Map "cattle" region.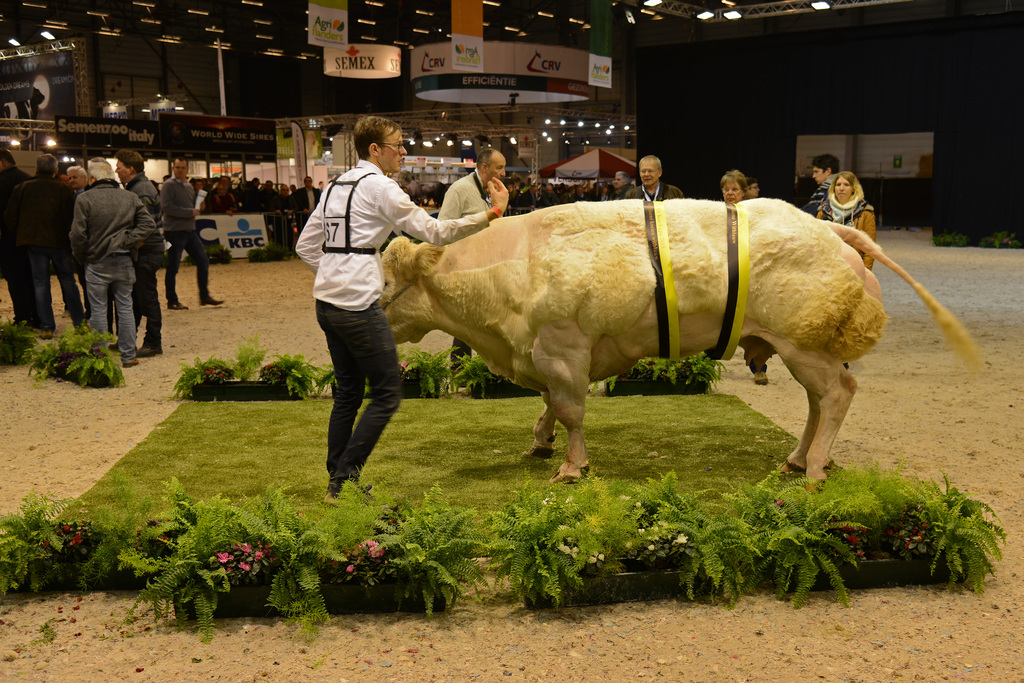
Mapped to rect(349, 186, 918, 494).
